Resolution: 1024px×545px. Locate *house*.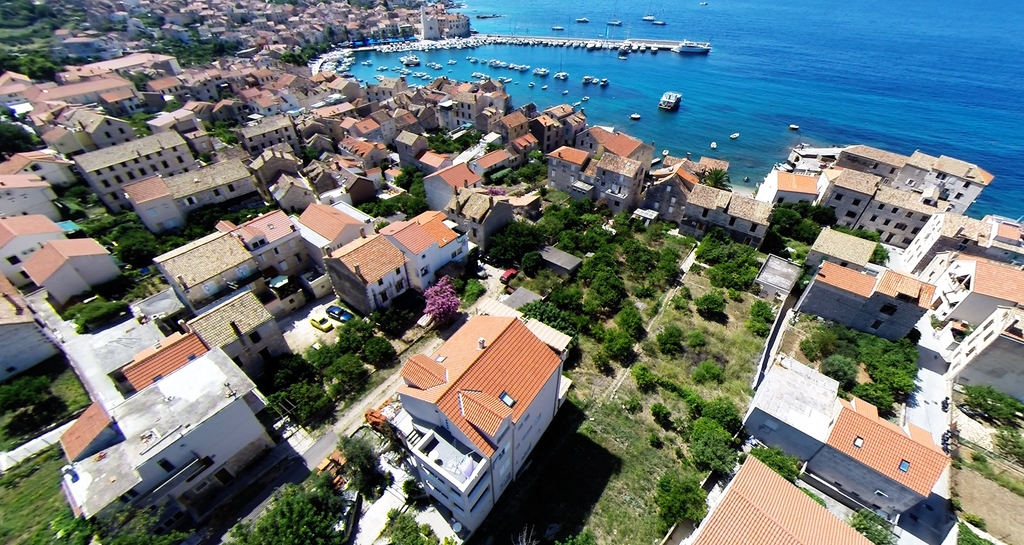
[894, 207, 1023, 273].
